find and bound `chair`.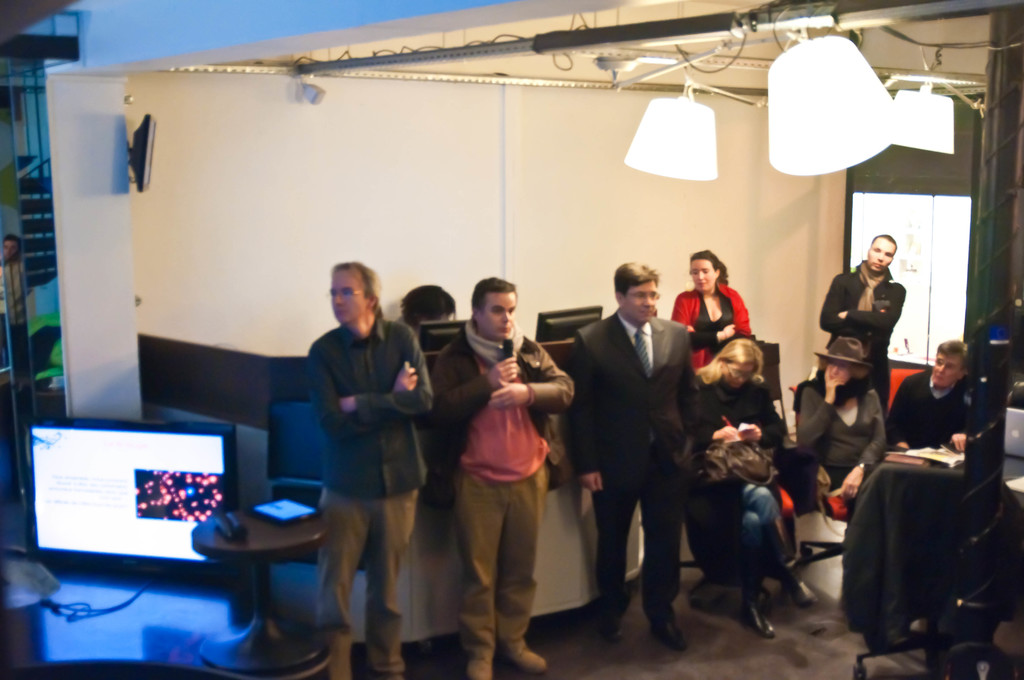
Bound: {"x1": 850, "y1": 460, "x2": 1023, "y2": 679}.
